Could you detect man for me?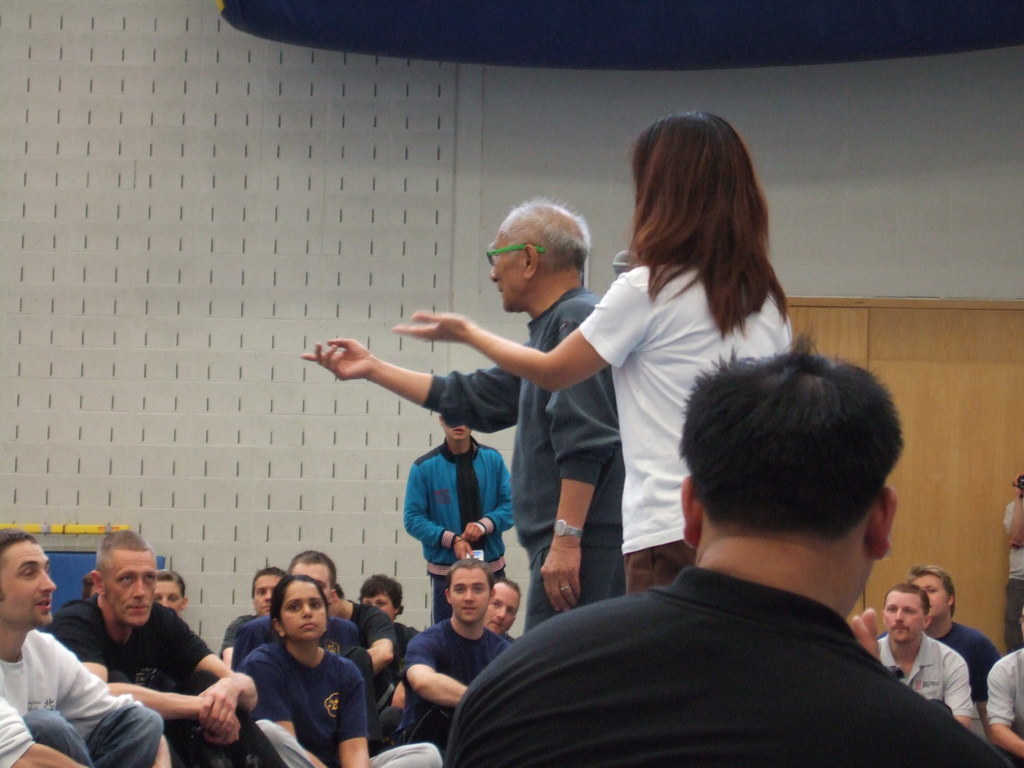
Detection result: bbox=(45, 524, 270, 767).
